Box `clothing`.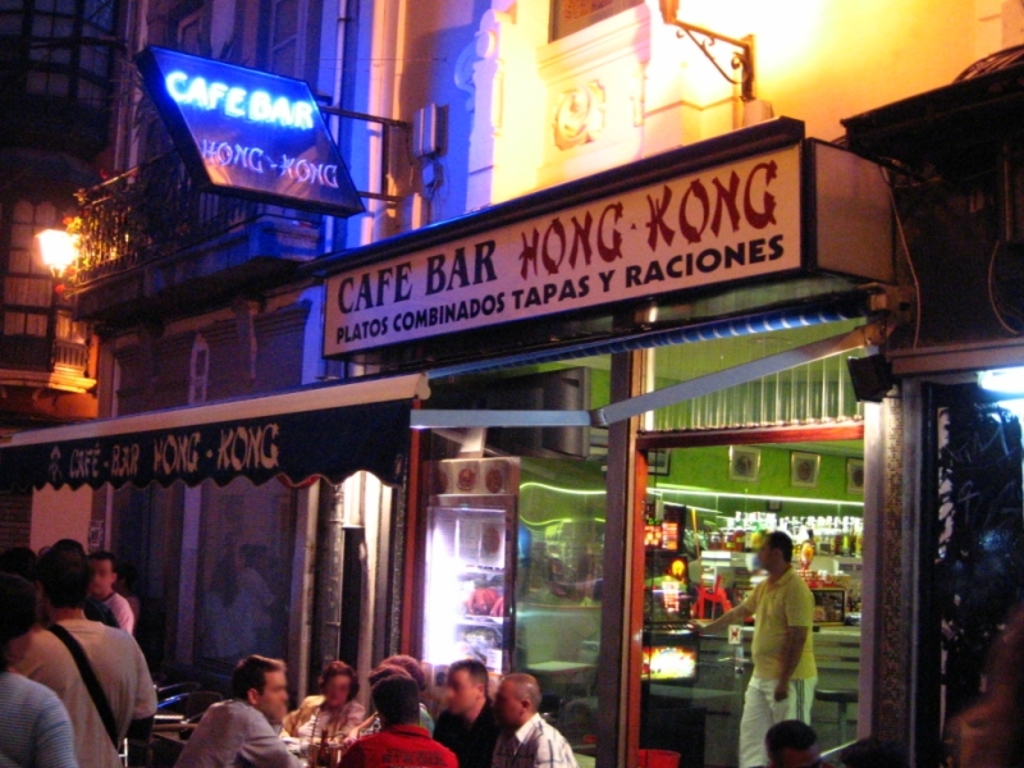
435, 695, 500, 767.
